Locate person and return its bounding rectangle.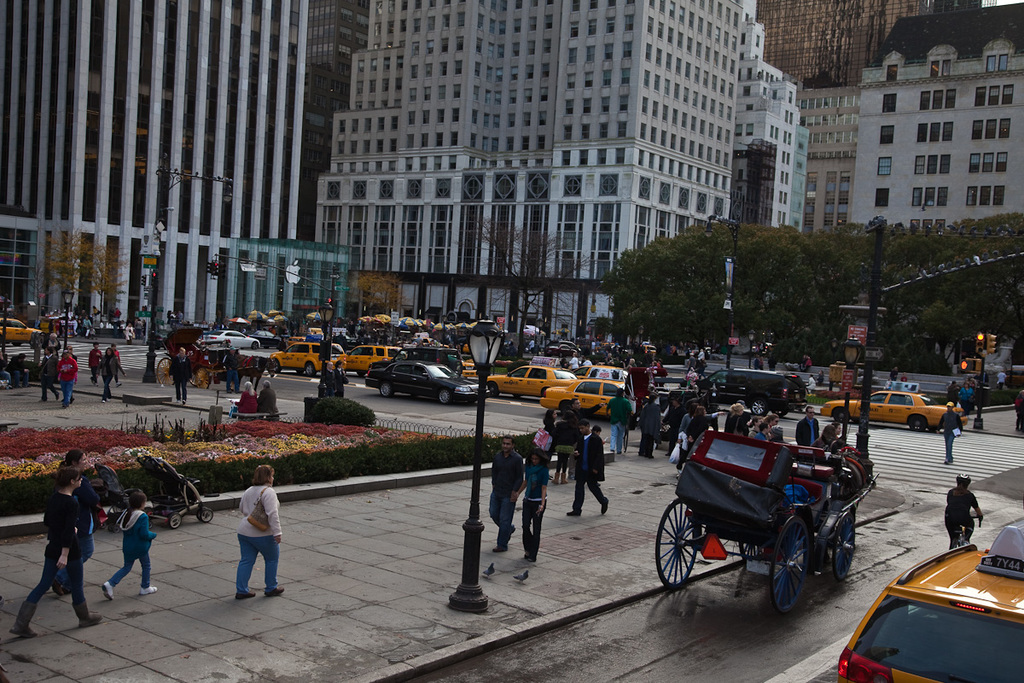
left=940, top=471, right=986, bottom=549.
